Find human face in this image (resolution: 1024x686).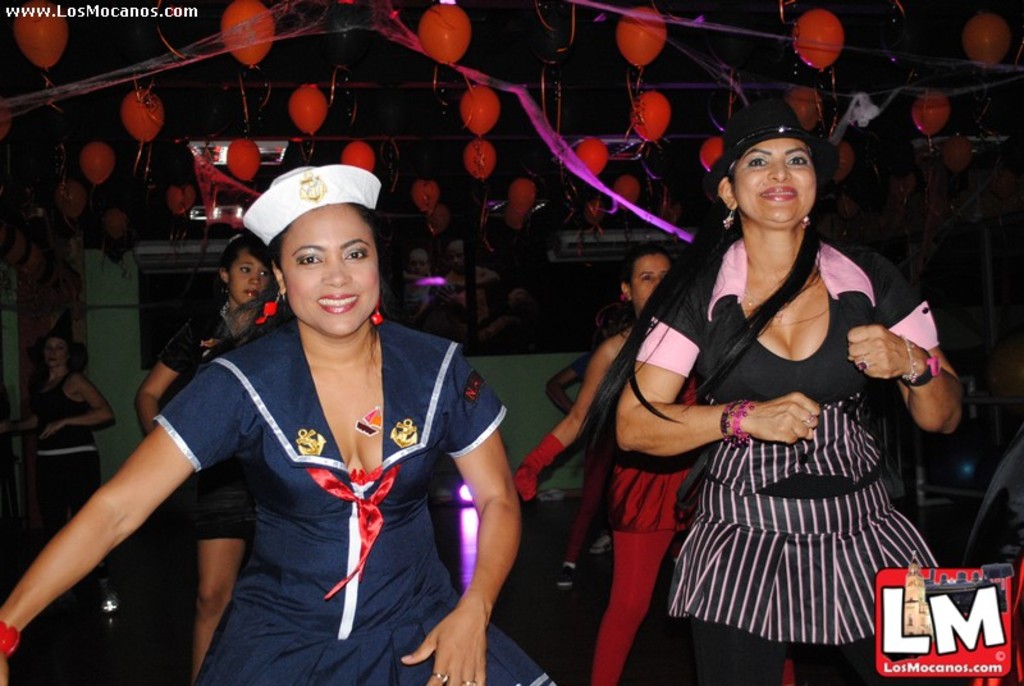
631/244/667/310.
